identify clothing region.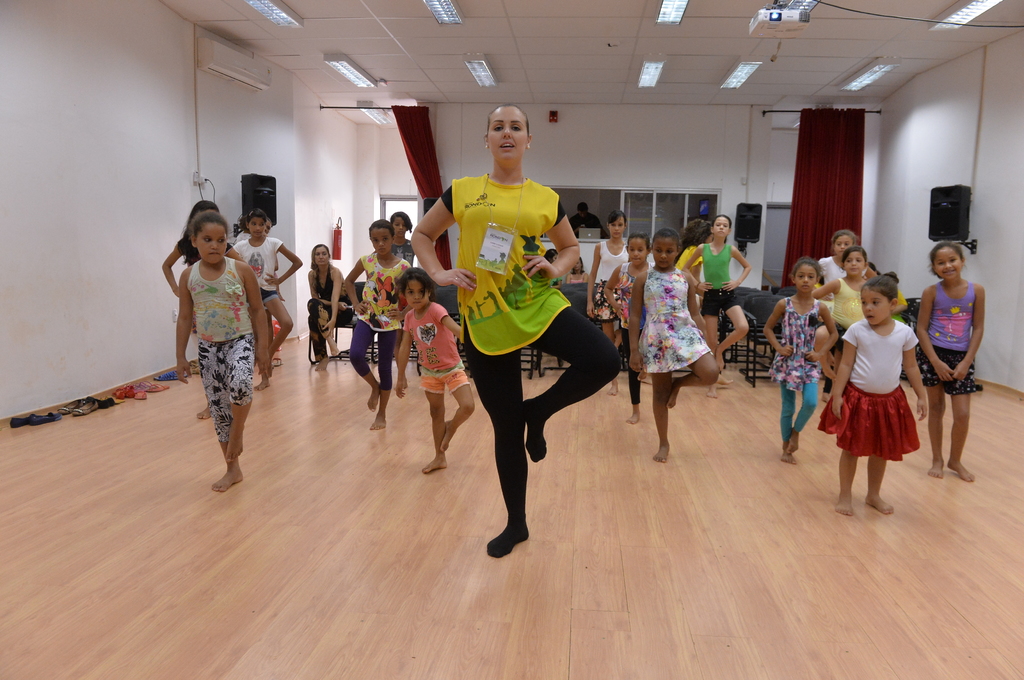
Region: [551,276,563,286].
